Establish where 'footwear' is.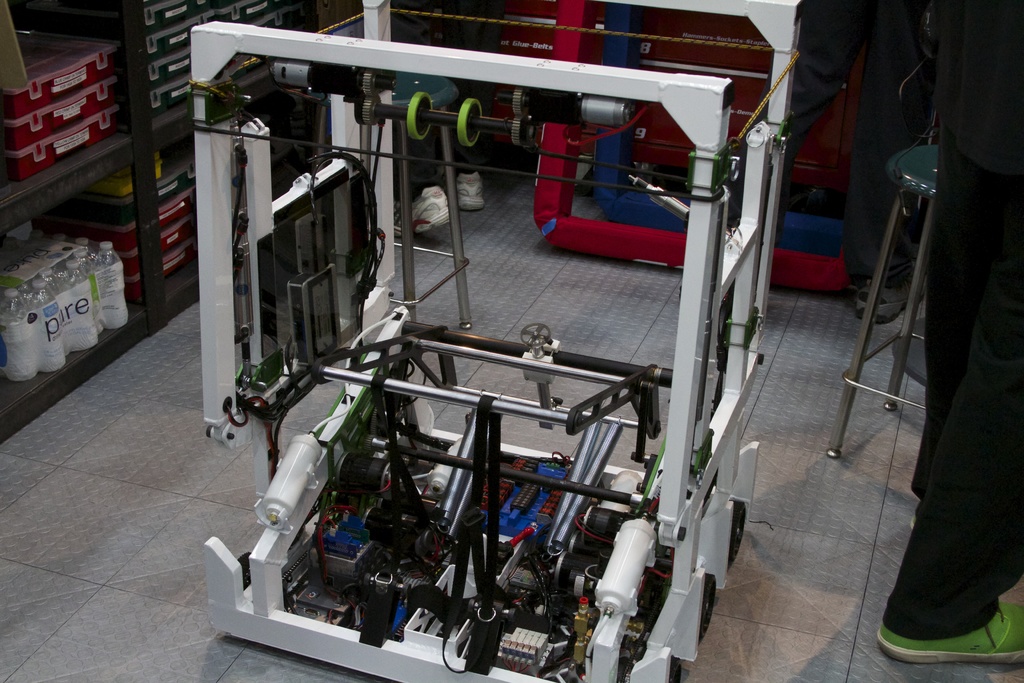
Established at bbox=(397, 185, 449, 236).
